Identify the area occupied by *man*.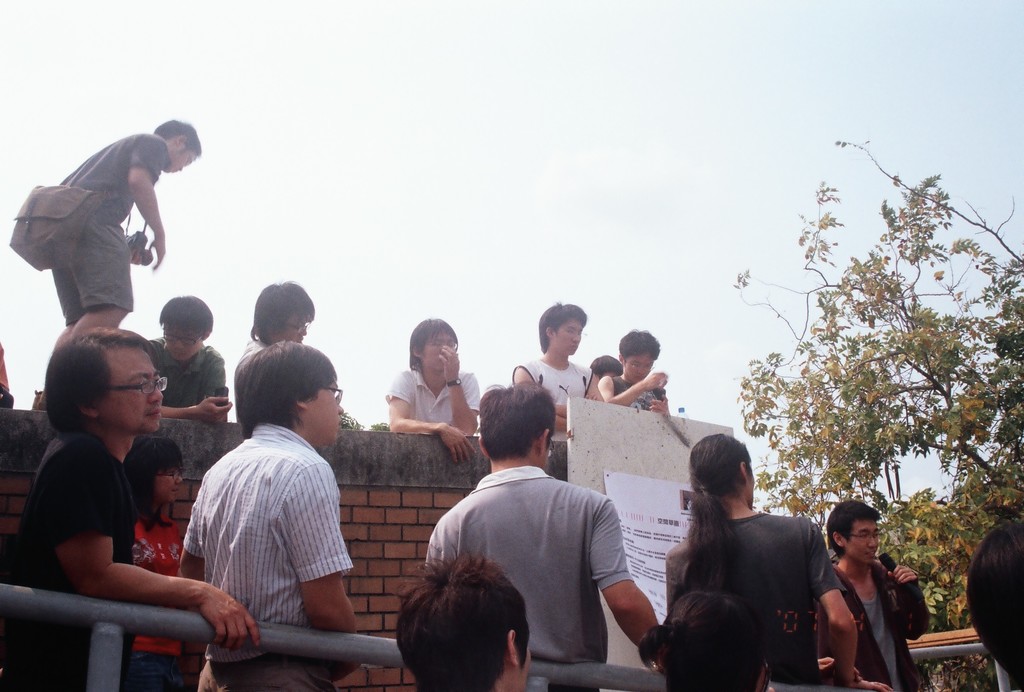
Area: [left=652, top=424, right=870, bottom=691].
